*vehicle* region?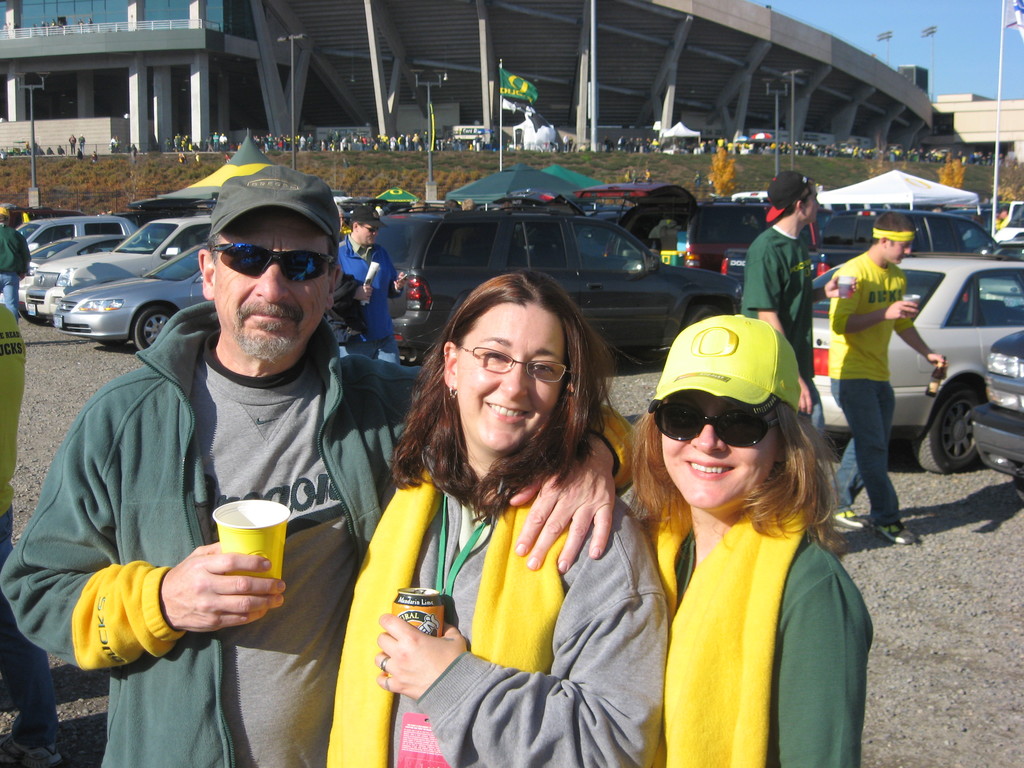
(left=367, top=204, right=742, bottom=364)
